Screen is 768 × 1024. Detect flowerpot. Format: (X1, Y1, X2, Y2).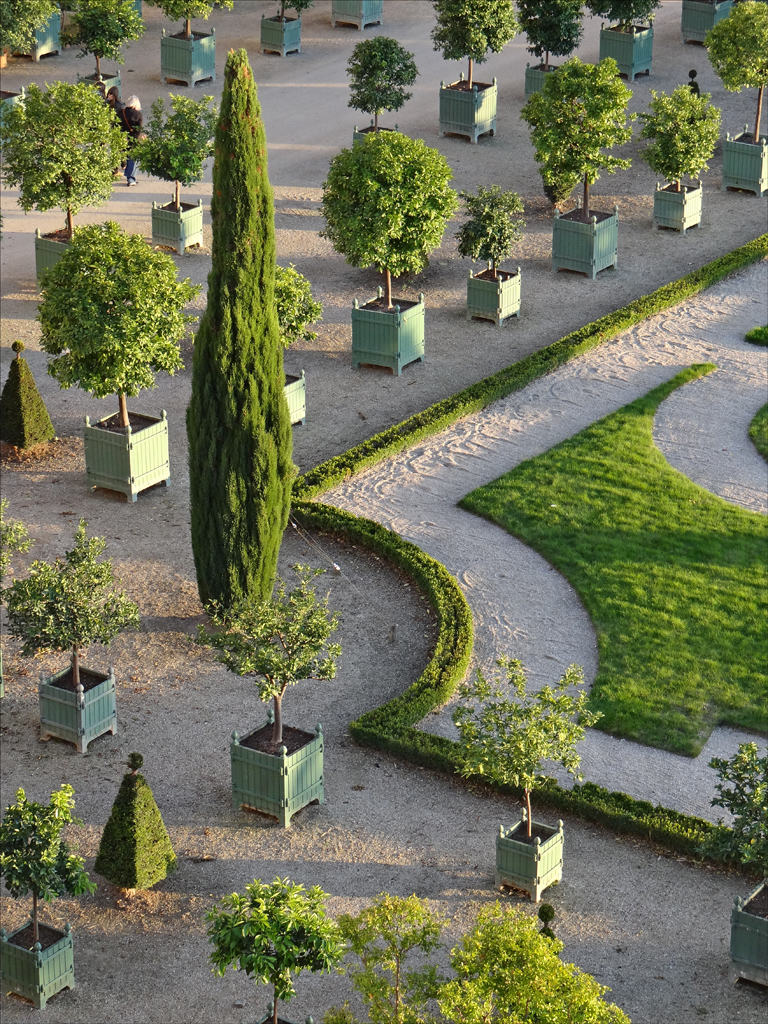
(346, 283, 421, 377).
